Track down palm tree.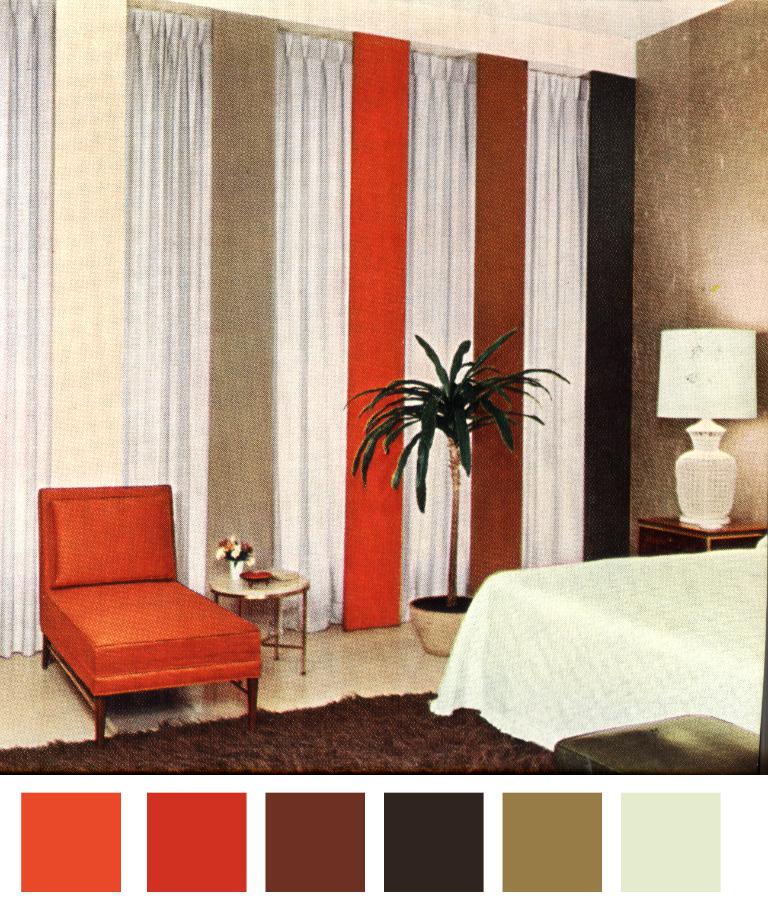
Tracked to [x1=327, y1=293, x2=558, y2=629].
